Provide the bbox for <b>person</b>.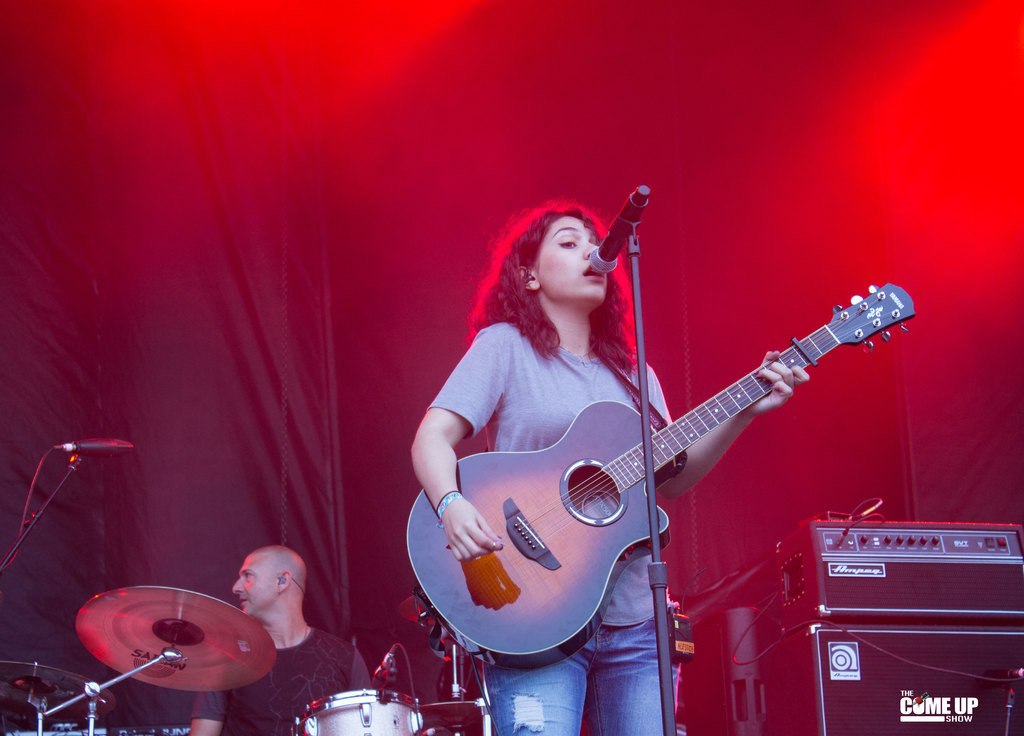
(left=189, top=545, right=376, bottom=735).
